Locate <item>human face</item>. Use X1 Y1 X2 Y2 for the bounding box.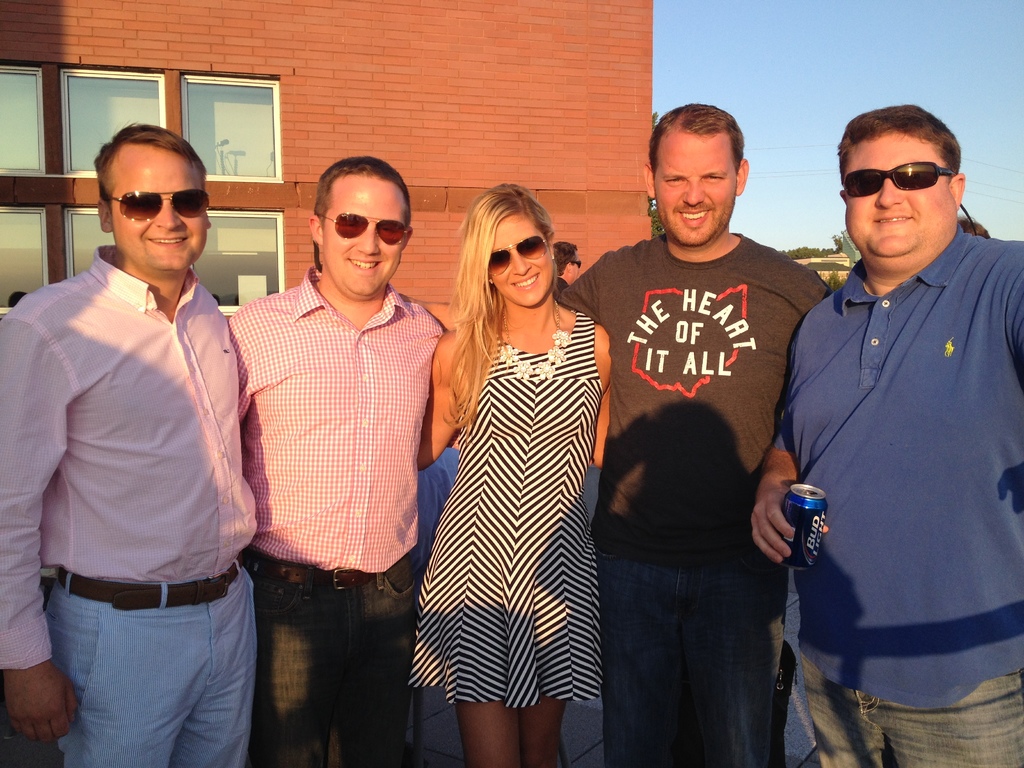
490 208 554 308.
